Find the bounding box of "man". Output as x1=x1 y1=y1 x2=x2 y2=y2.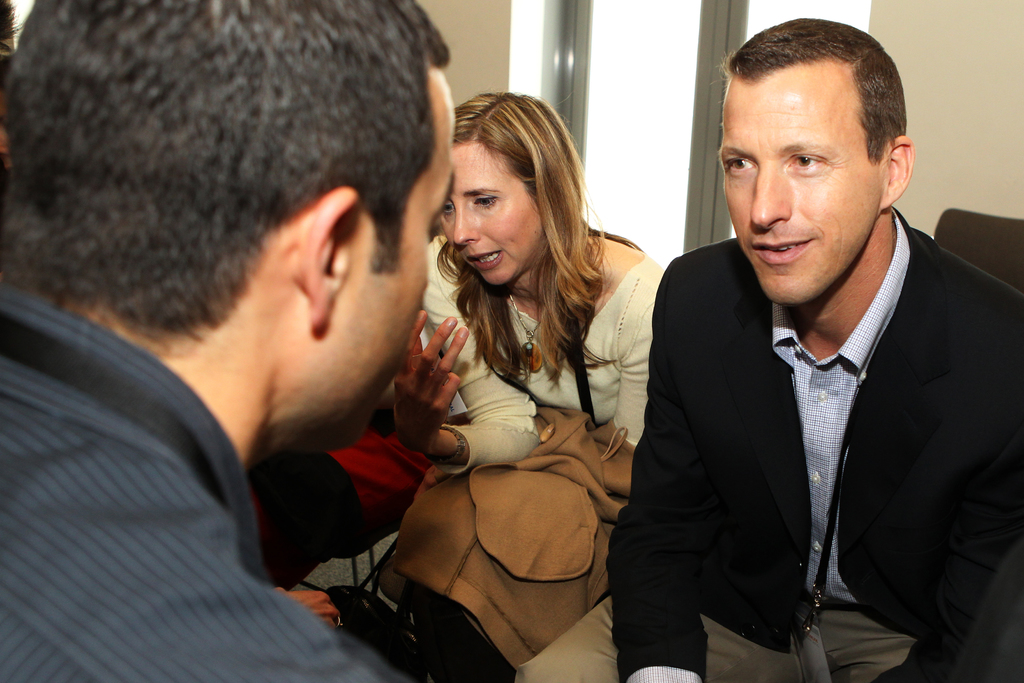
x1=608 y1=29 x2=1013 y2=678.
